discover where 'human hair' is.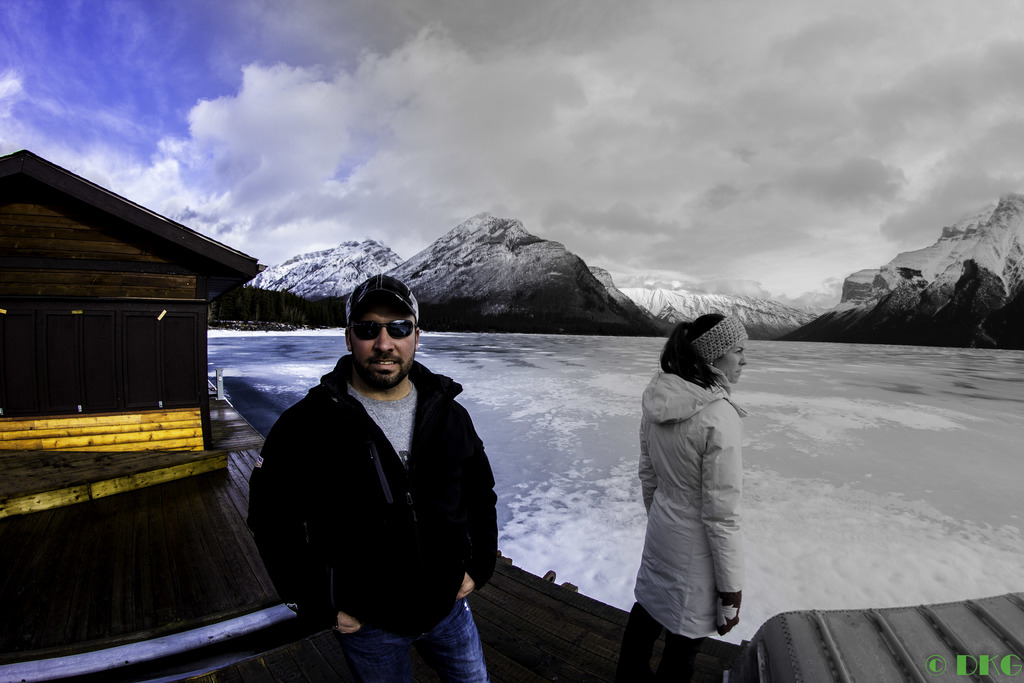
Discovered at (x1=668, y1=324, x2=753, y2=400).
